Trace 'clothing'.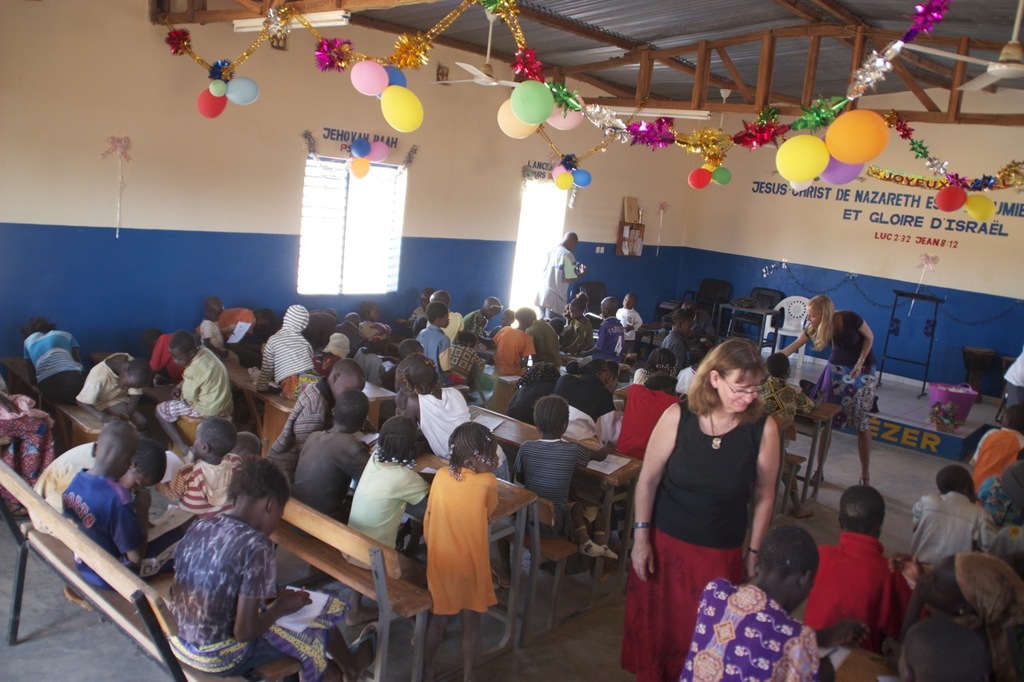
Traced to [175, 444, 238, 513].
